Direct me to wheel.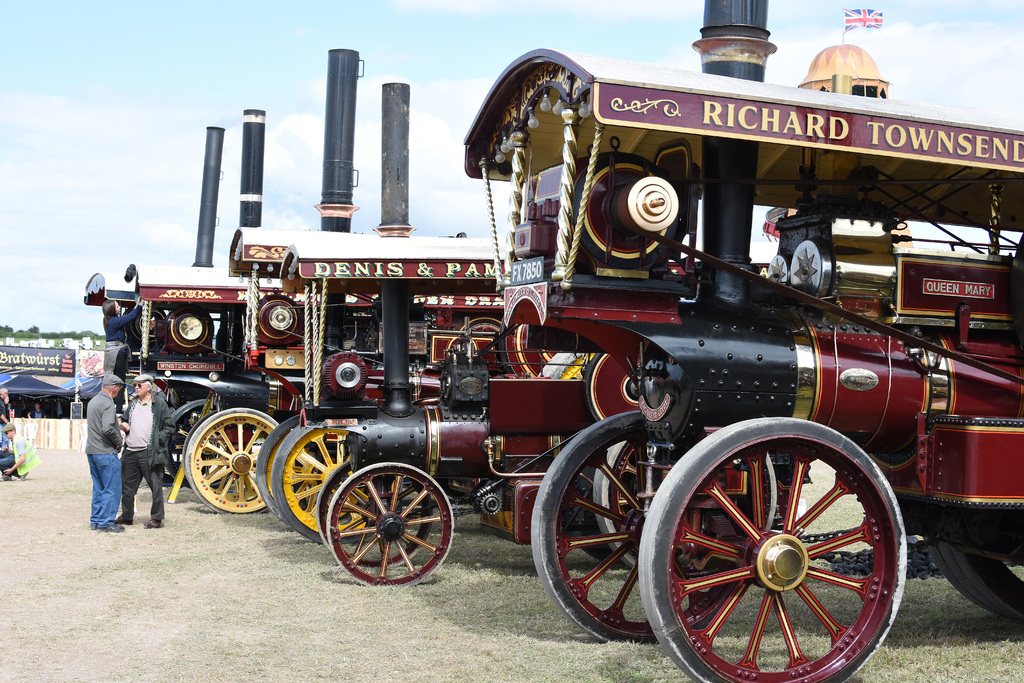
Direction: x1=255 y1=416 x2=370 y2=525.
